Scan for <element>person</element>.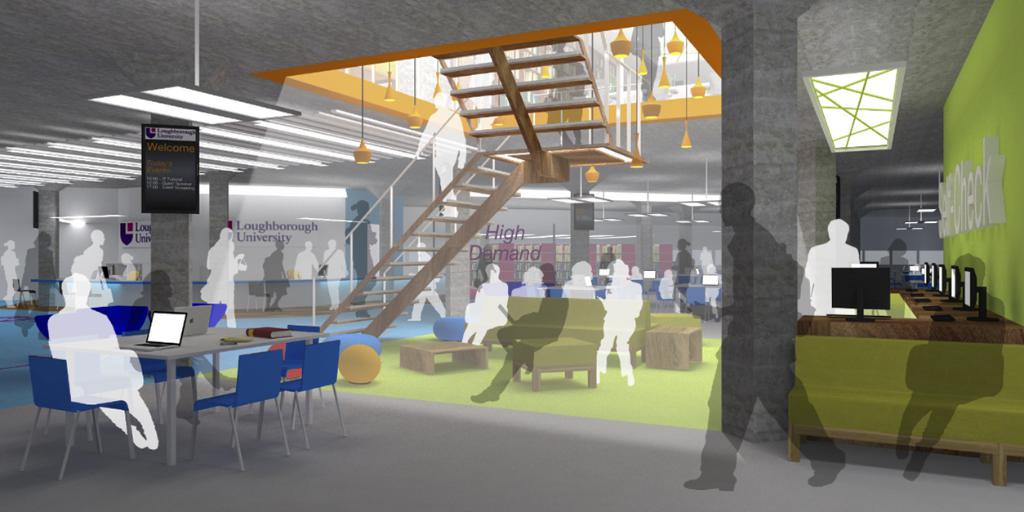
Scan result: bbox=[464, 264, 505, 345].
